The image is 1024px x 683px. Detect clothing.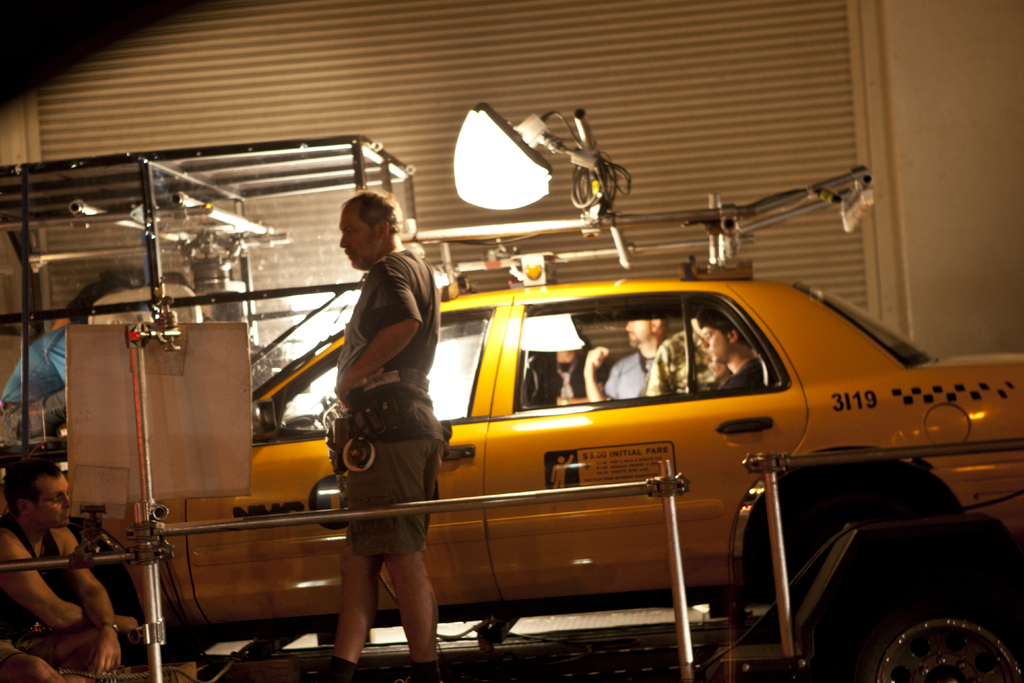
Detection: detection(521, 343, 591, 401).
